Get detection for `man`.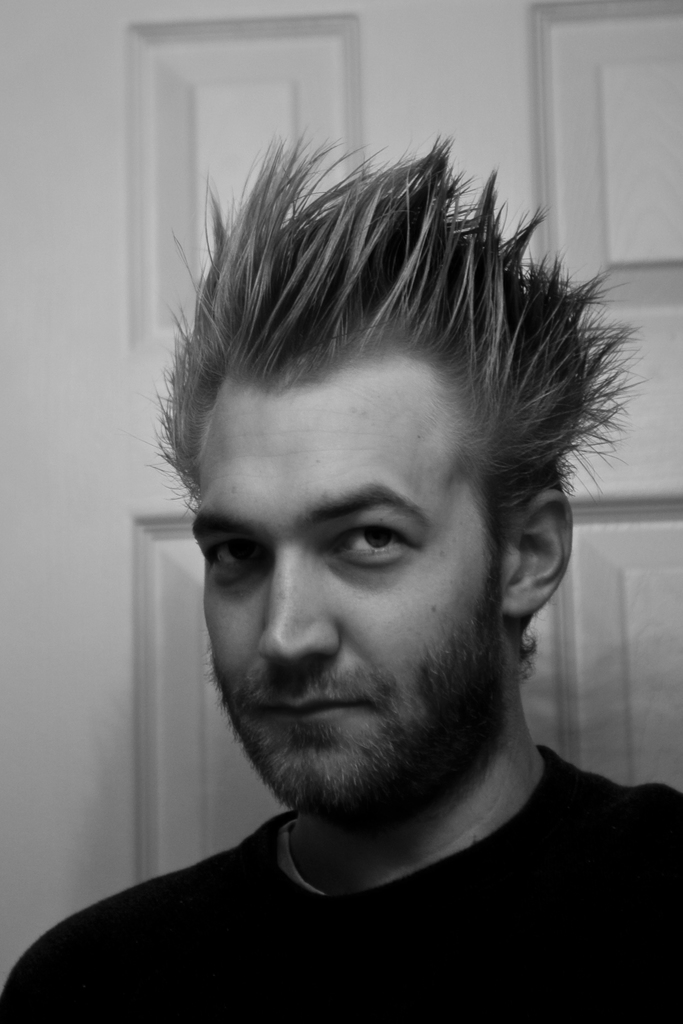
Detection: select_region(0, 128, 682, 1023).
